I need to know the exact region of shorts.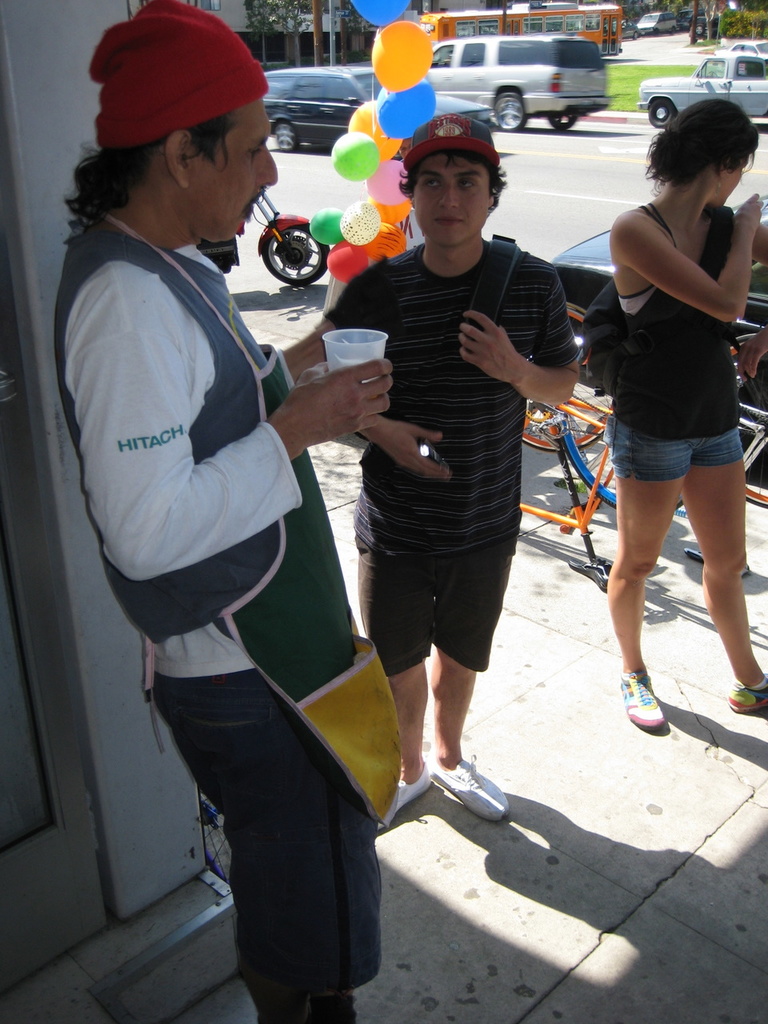
Region: bbox=[352, 532, 528, 672].
